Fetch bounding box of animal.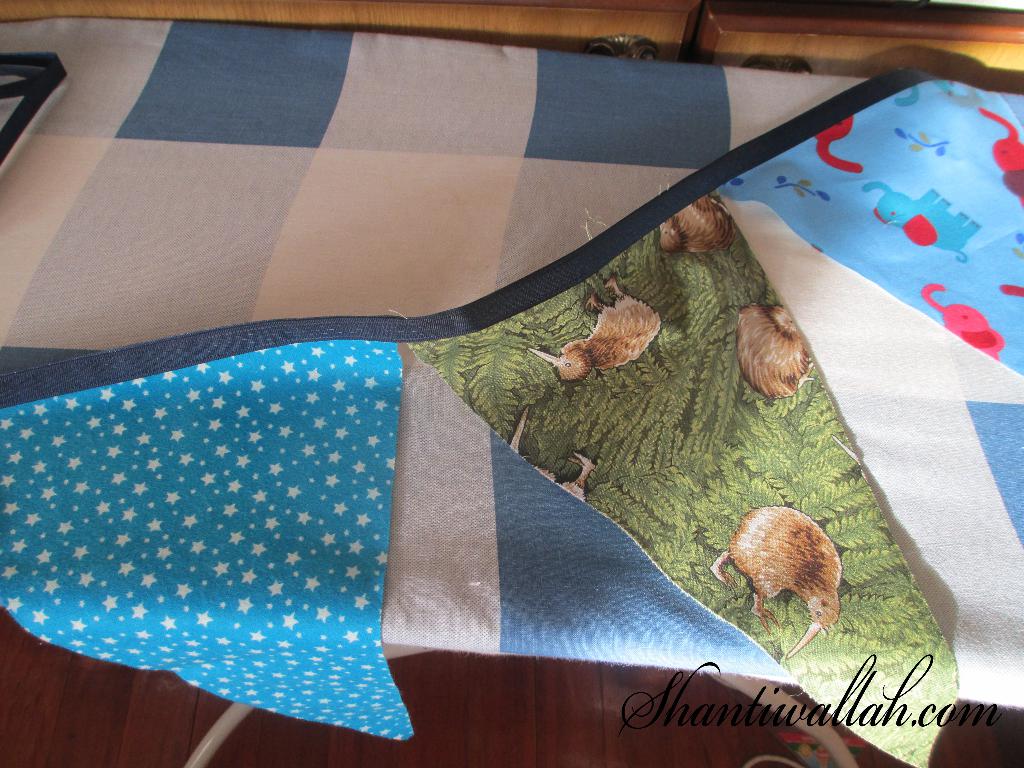
Bbox: bbox(663, 200, 732, 261).
